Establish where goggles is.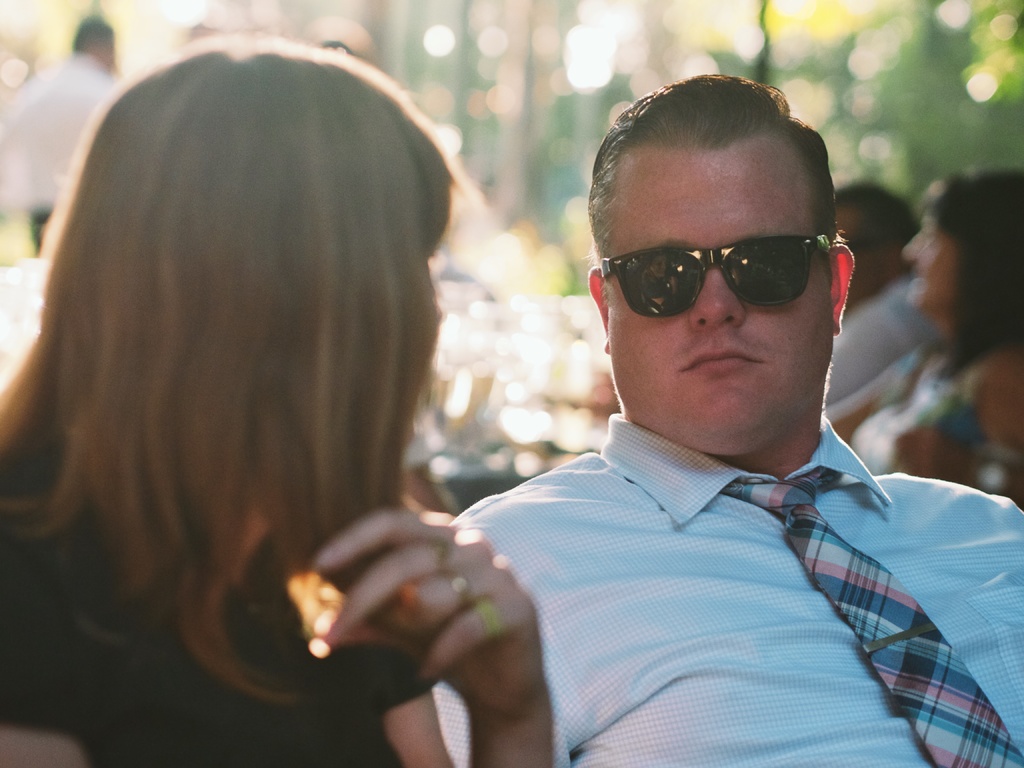
Established at {"left": 619, "top": 215, "right": 852, "bottom": 310}.
